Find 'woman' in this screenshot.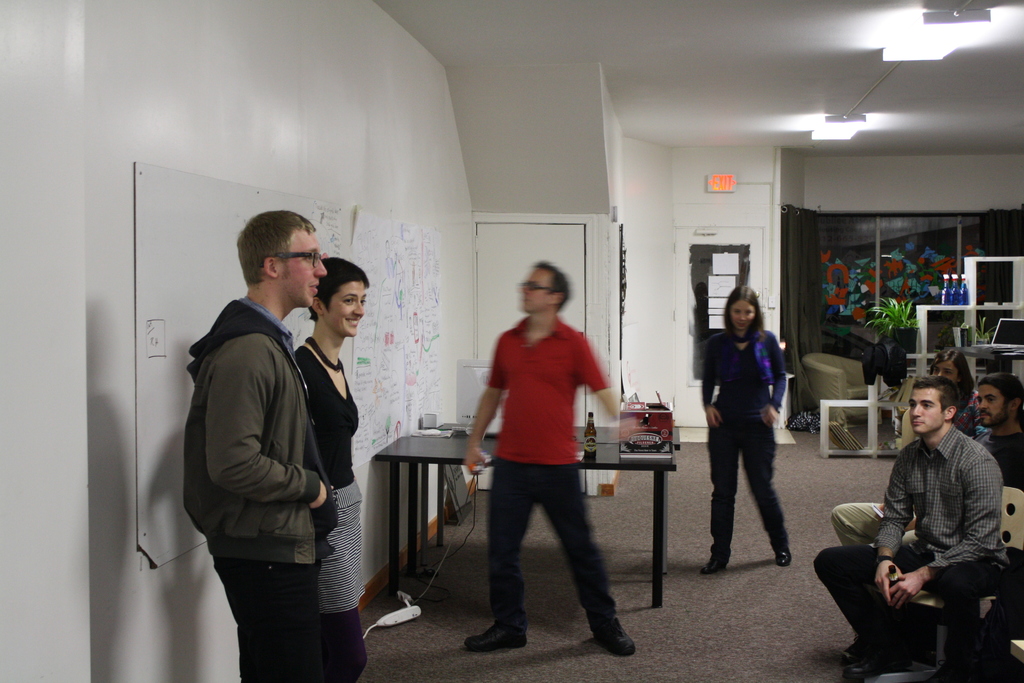
The bounding box for 'woman' is [x1=292, y1=257, x2=372, y2=682].
